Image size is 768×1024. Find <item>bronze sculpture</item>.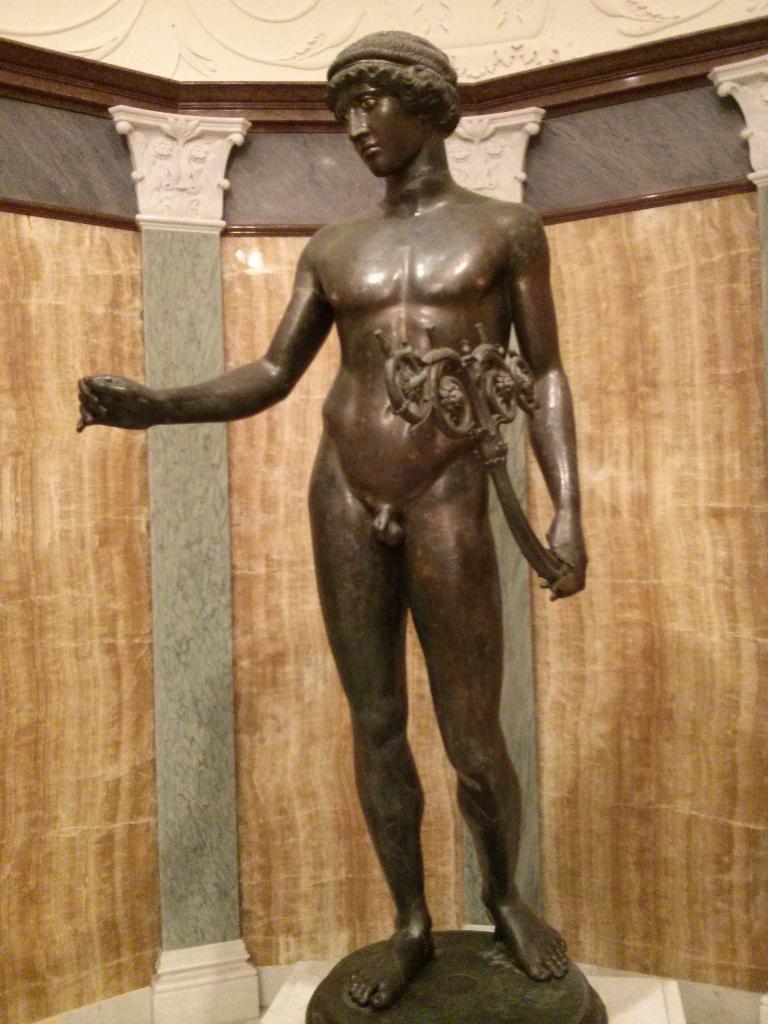
<bbox>70, 25, 596, 1022</bbox>.
